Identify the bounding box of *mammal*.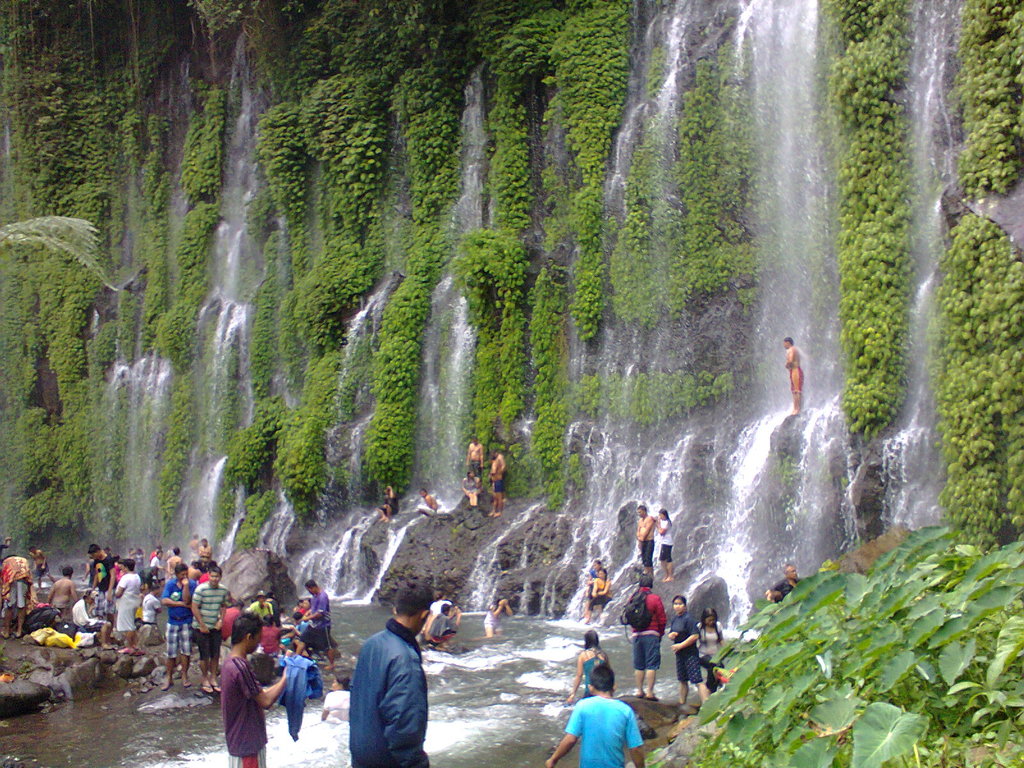
47, 563, 75, 616.
